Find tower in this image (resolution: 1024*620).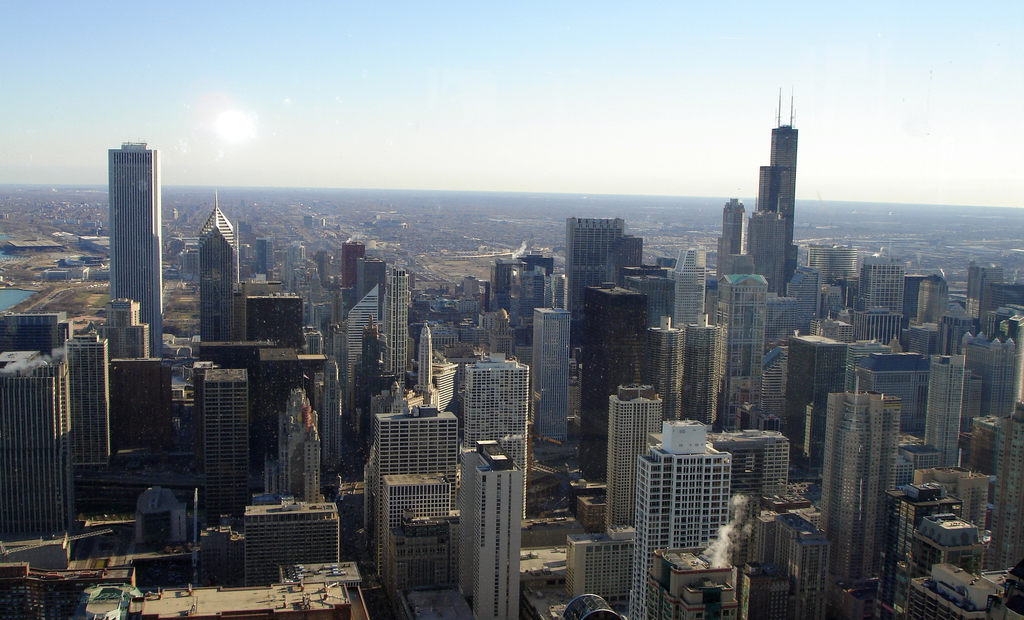
BBox(457, 440, 523, 619).
